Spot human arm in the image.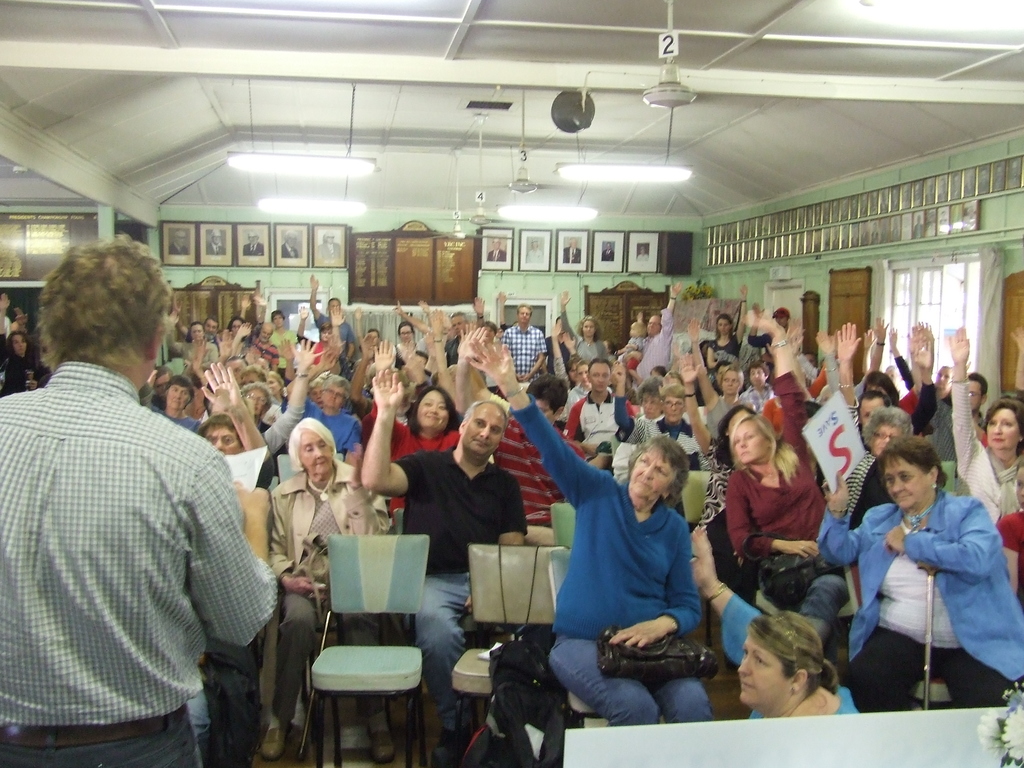
human arm found at detection(207, 358, 280, 482).
